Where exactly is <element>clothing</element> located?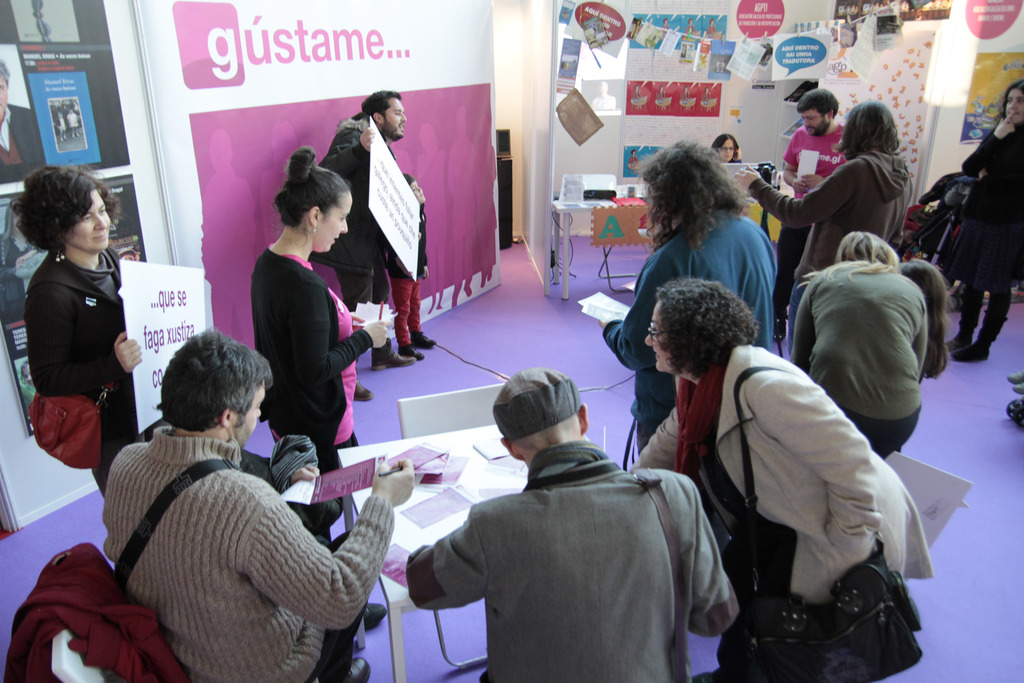
Its bounding box is [x1=771, y1=126, x2=843, y2=320].
